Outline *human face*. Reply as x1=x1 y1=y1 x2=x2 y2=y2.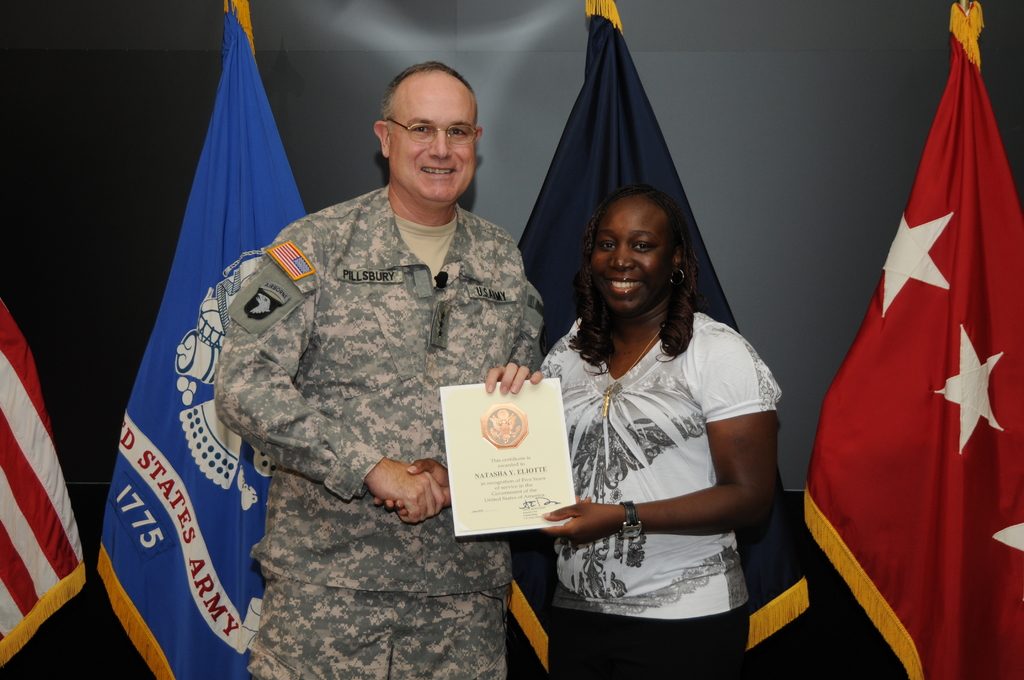
x1=593 y1=205 x2=670 y2=316.
